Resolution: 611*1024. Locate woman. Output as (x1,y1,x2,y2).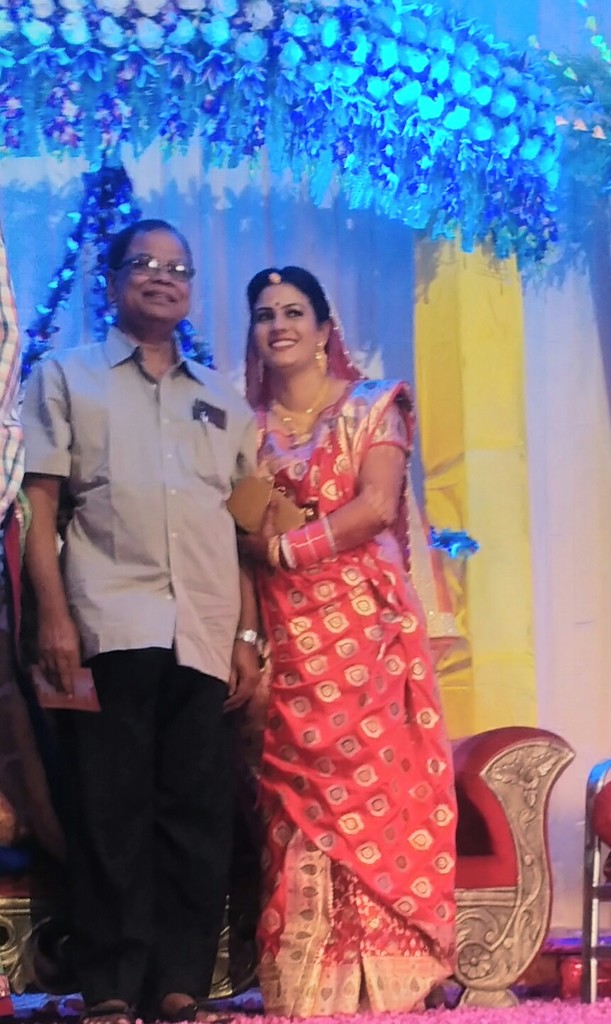
(200,268,494,989).
